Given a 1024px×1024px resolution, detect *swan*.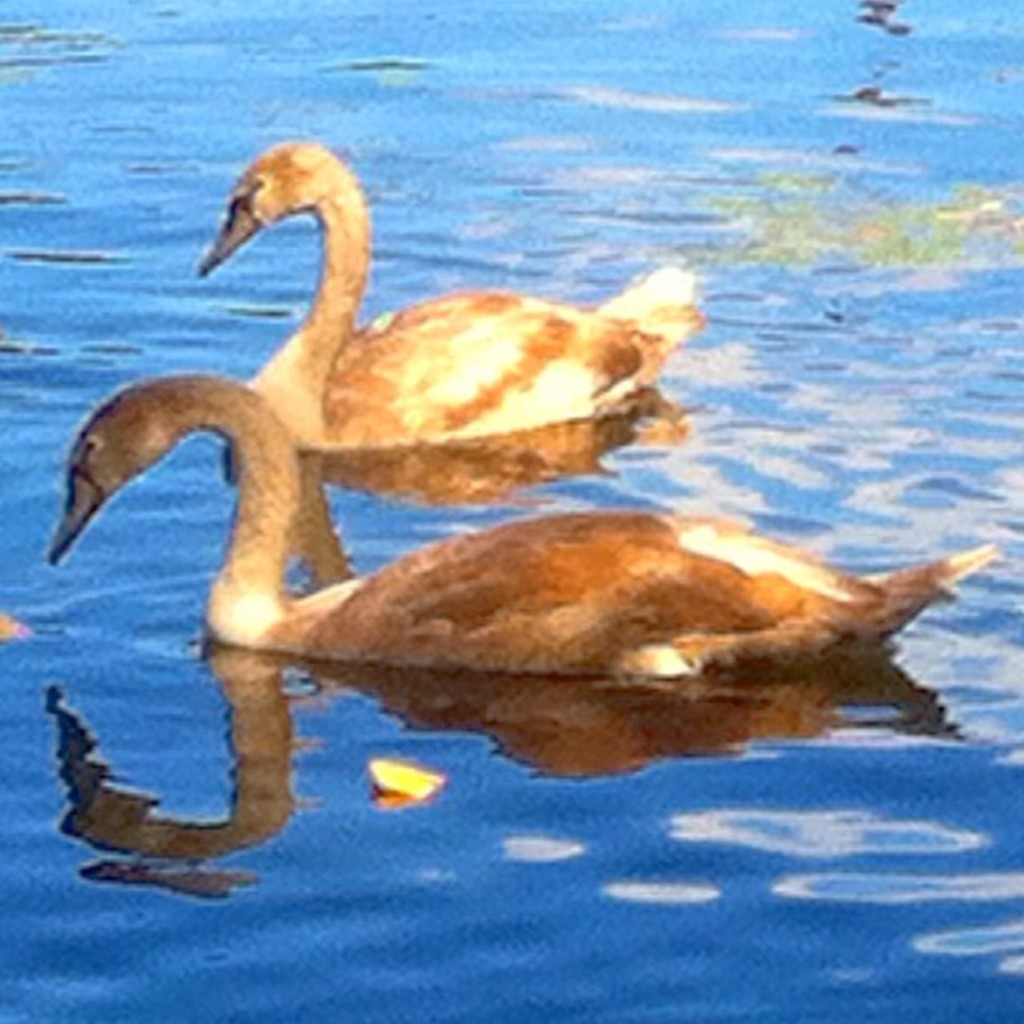
box=[187, 130, 707, 453].
